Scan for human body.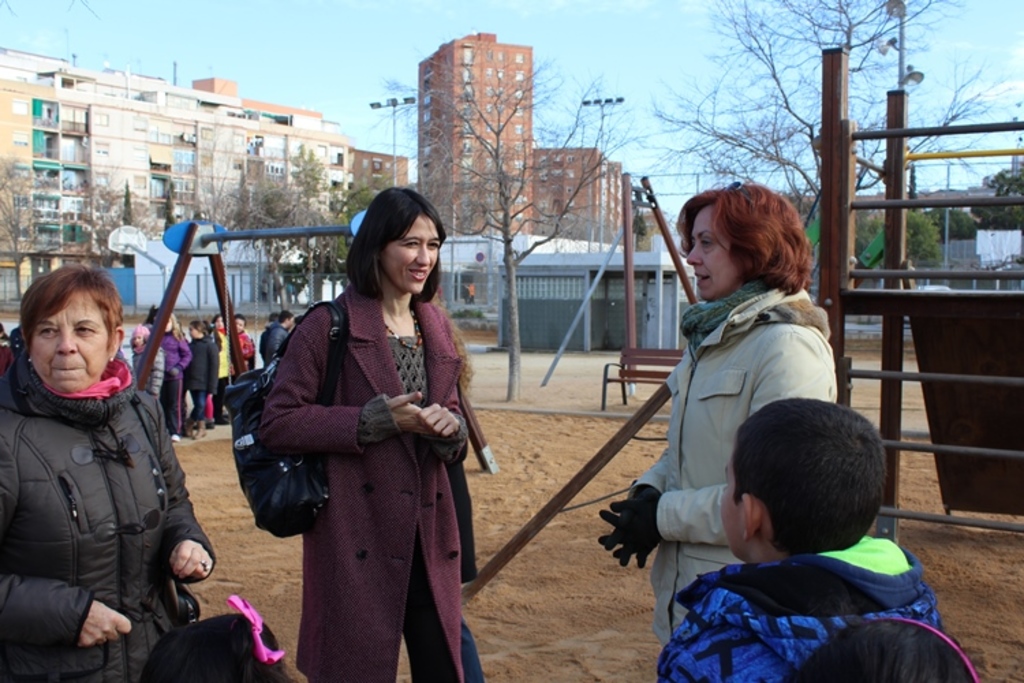
Scan result: (x1=132, y1=325, x2=164, y2=400).
